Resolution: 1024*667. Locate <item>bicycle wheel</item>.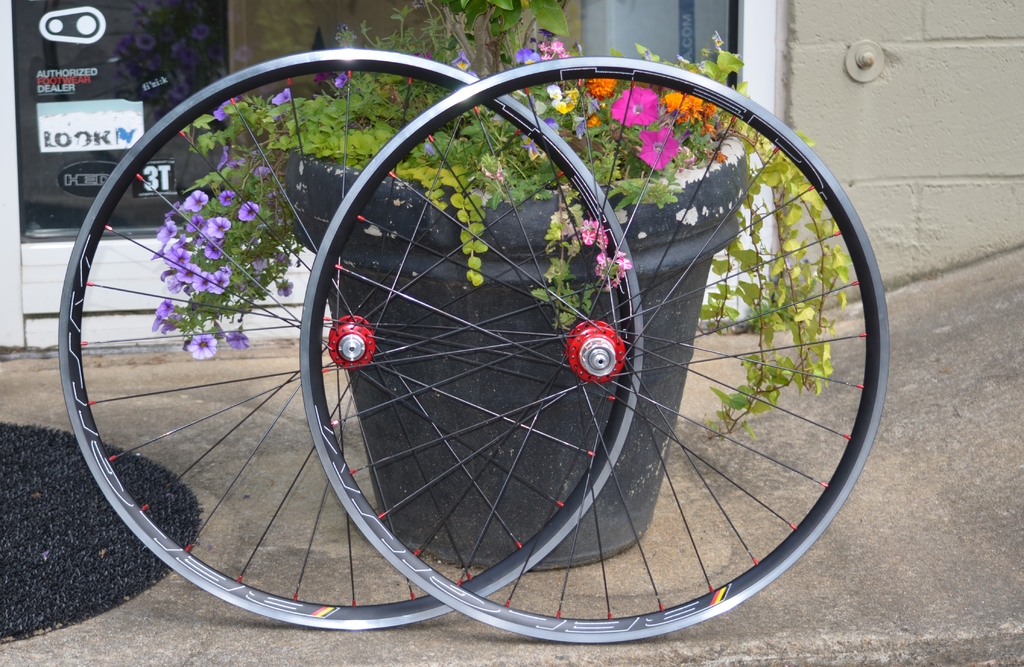
49:47:650:636.
